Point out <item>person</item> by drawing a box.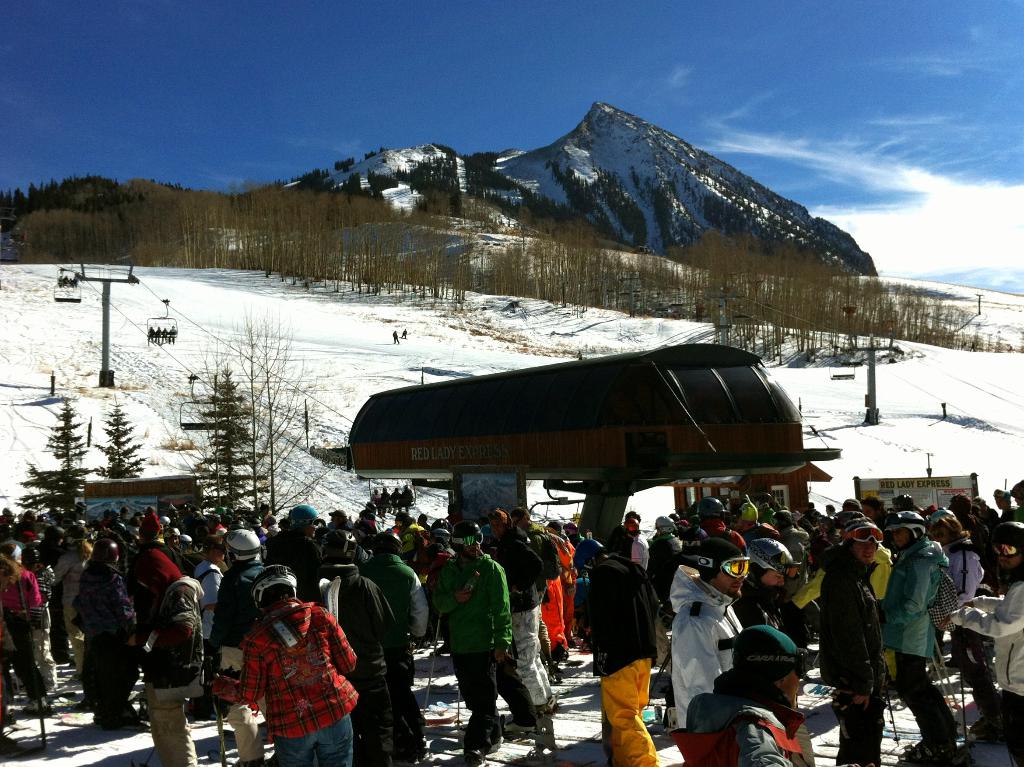
left=532, top=518, right=577, bottom=666.
